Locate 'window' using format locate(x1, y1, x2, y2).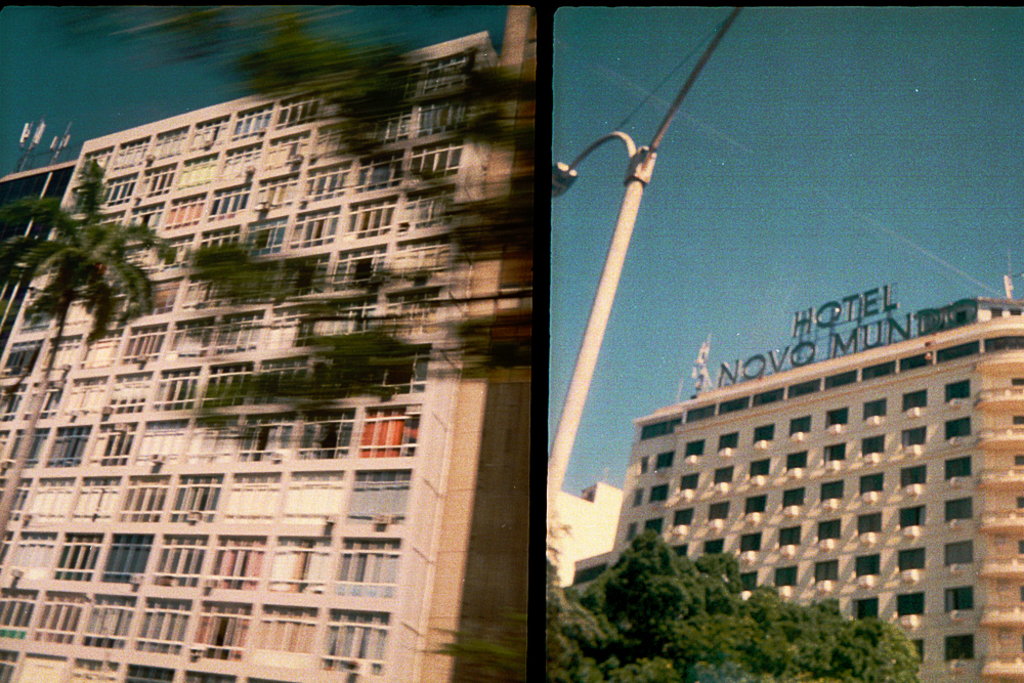
locate(857, 433, 884, 454).
